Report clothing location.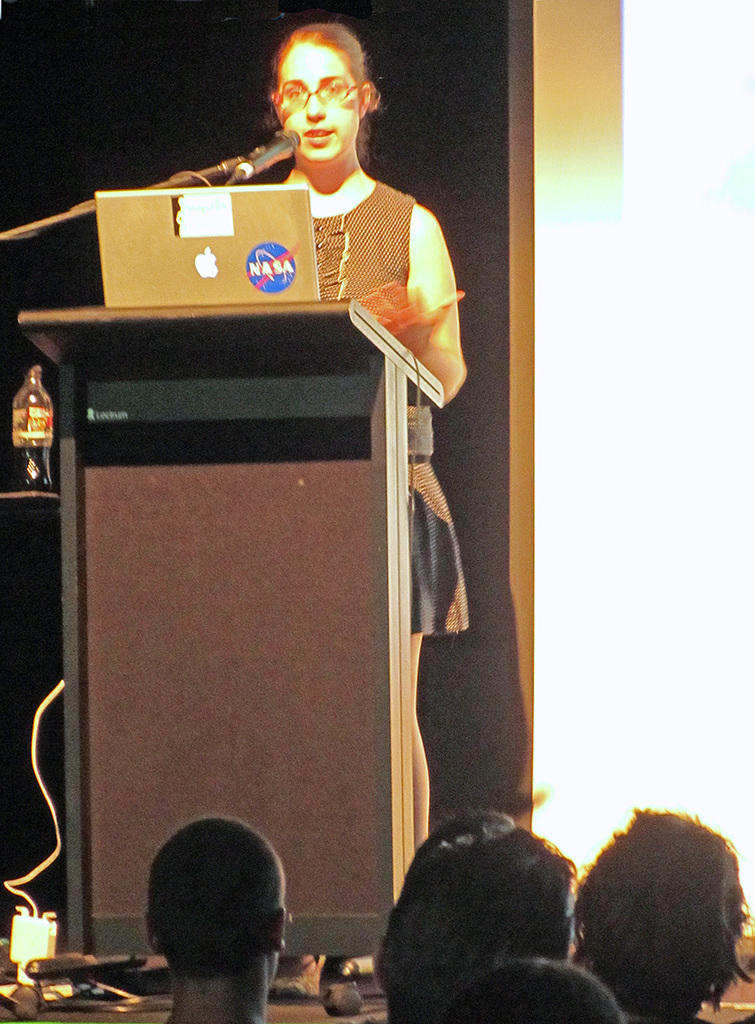
Report: [x1=315, y1=177, x2=474, y2=633].
